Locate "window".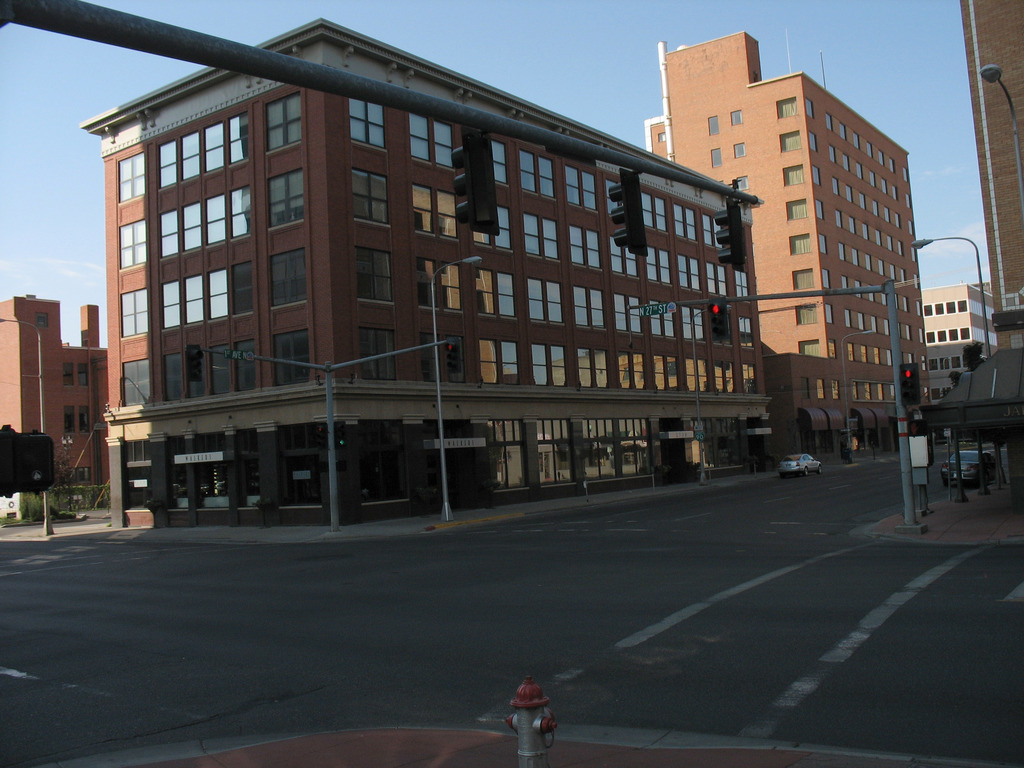
Bounding box: detection(212, 344, 230, 394).
